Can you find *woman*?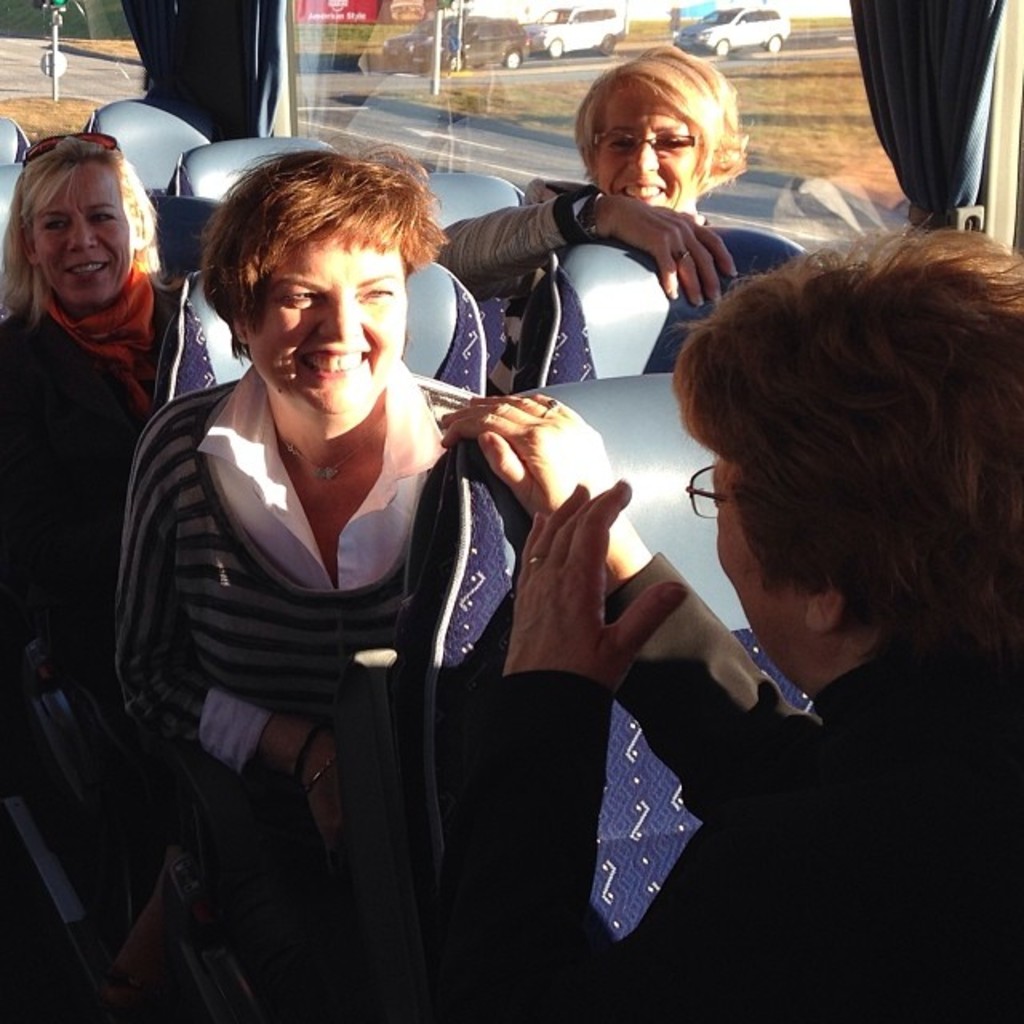
Yes, bounding box: x1=118 y1=114 x2=528 y2=974.
